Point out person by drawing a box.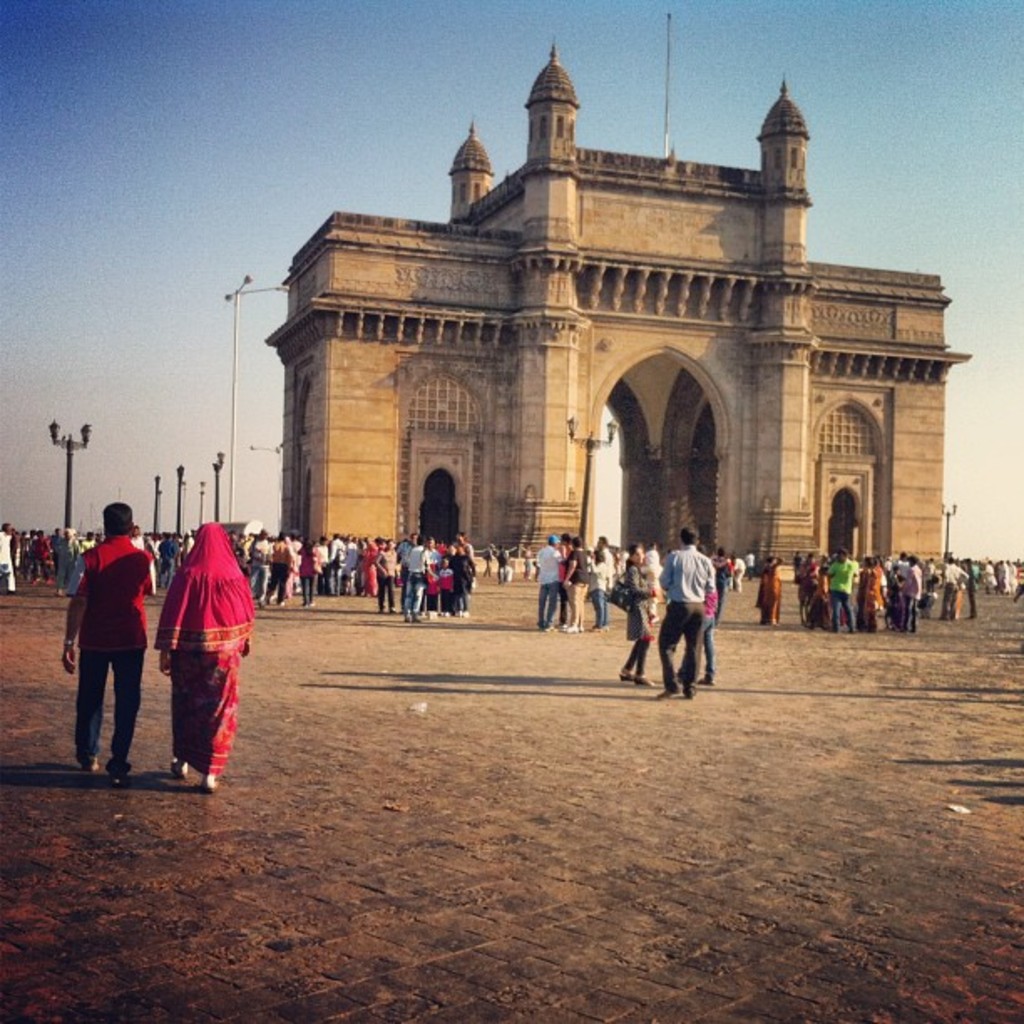
<box>617,545,659,684</box>.
